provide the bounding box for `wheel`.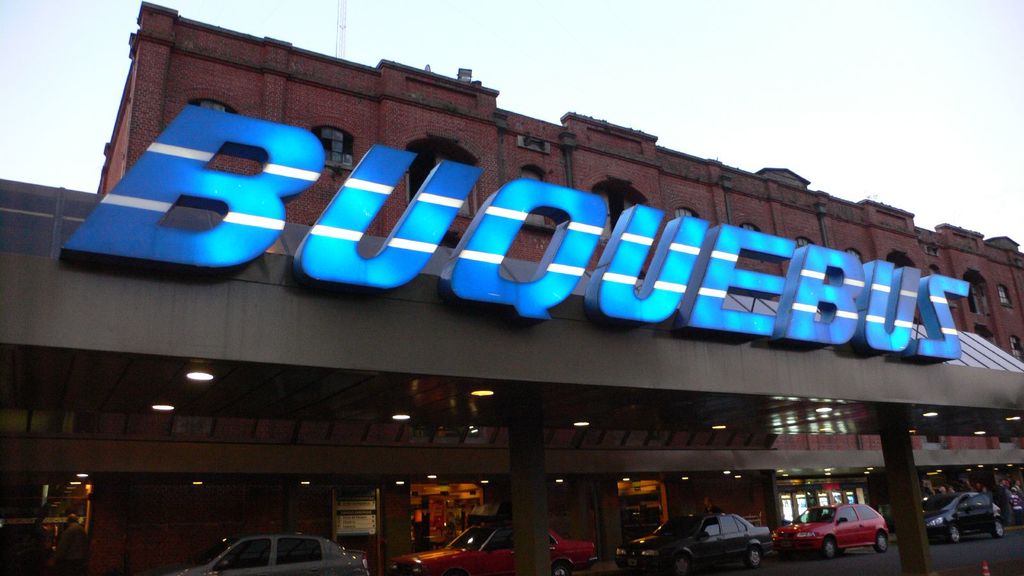
<bbox>818, 537, 840, 559</bbox>.
